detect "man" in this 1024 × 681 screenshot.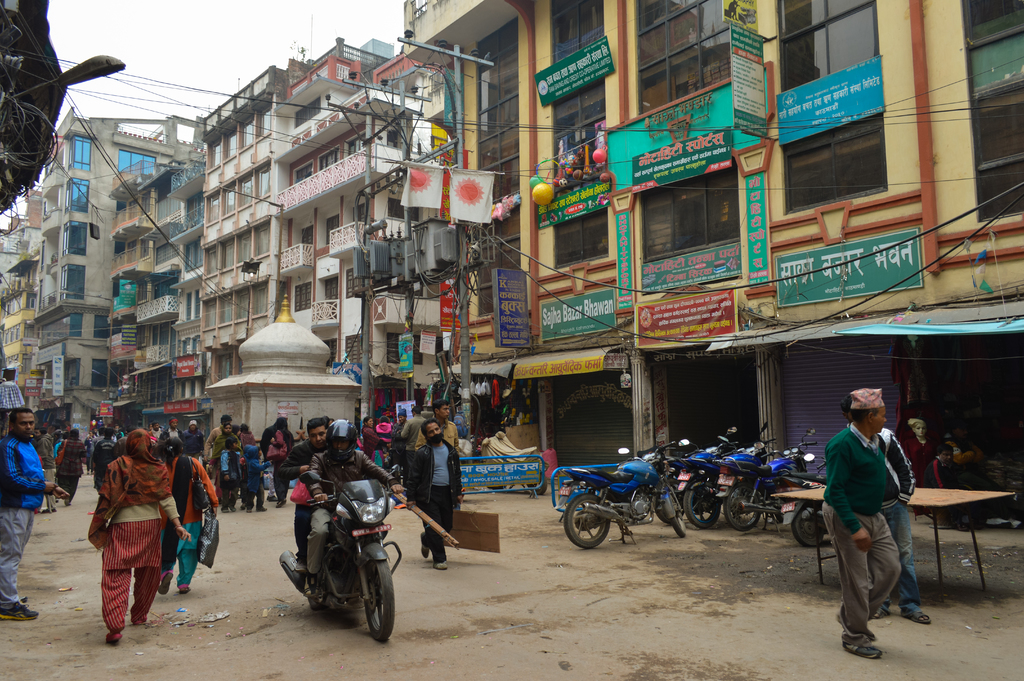
Detection: l=291, t=413, r=338, b=562.
